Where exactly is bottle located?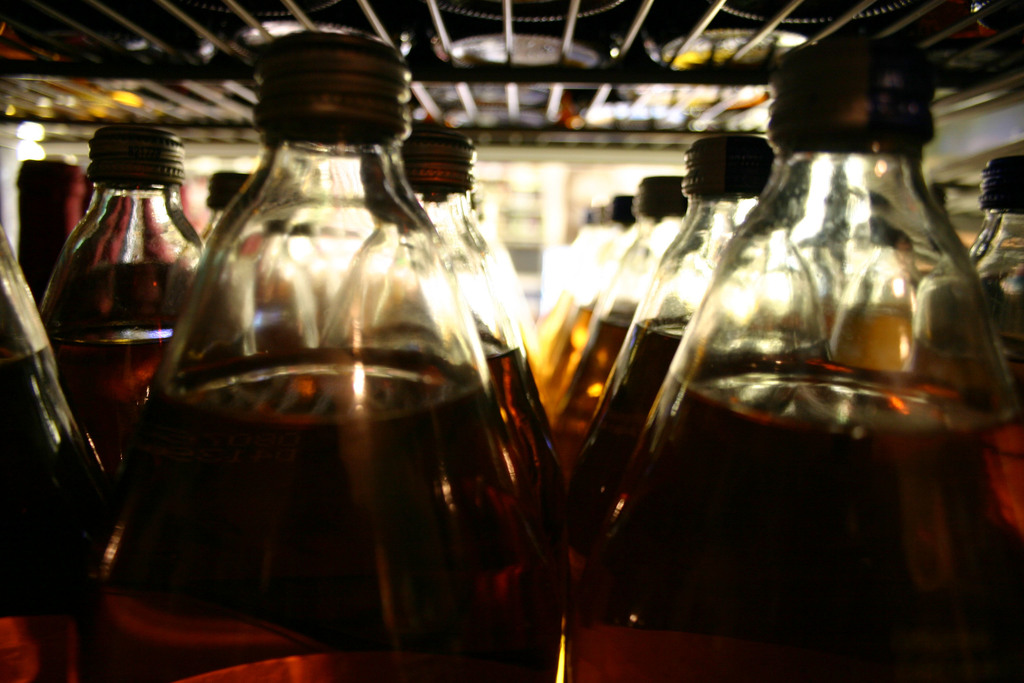
Its bounding box is (305, 113, 558, 682).
